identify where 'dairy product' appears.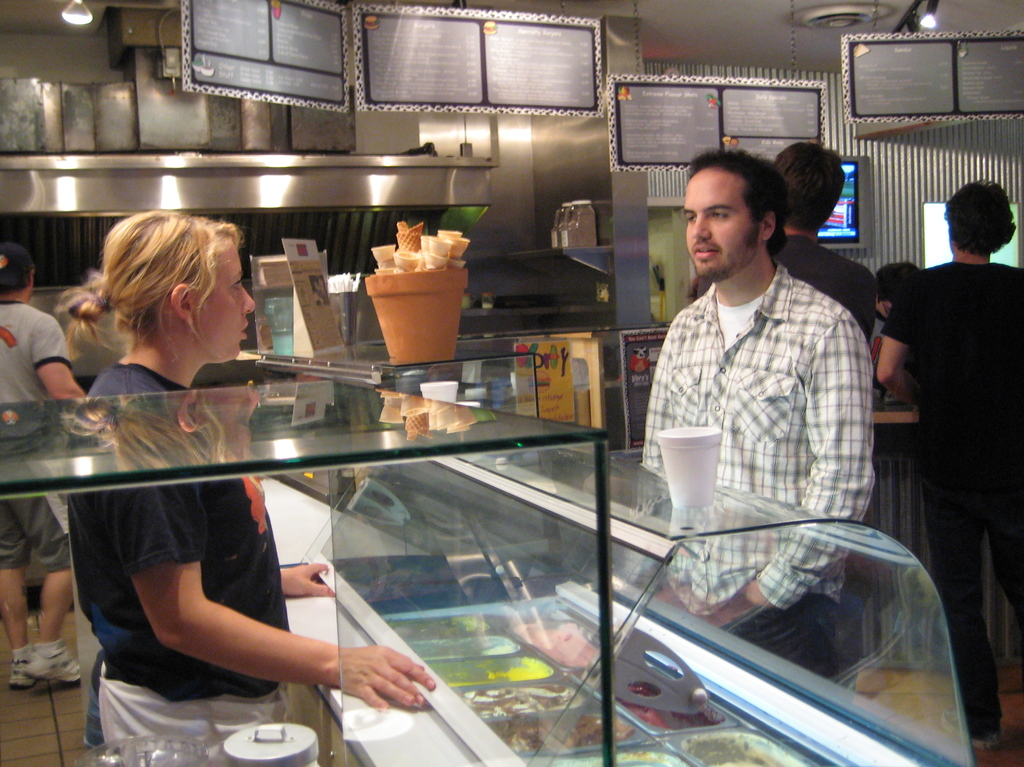
Appears at bbox=(442, 655, 552, 686).
